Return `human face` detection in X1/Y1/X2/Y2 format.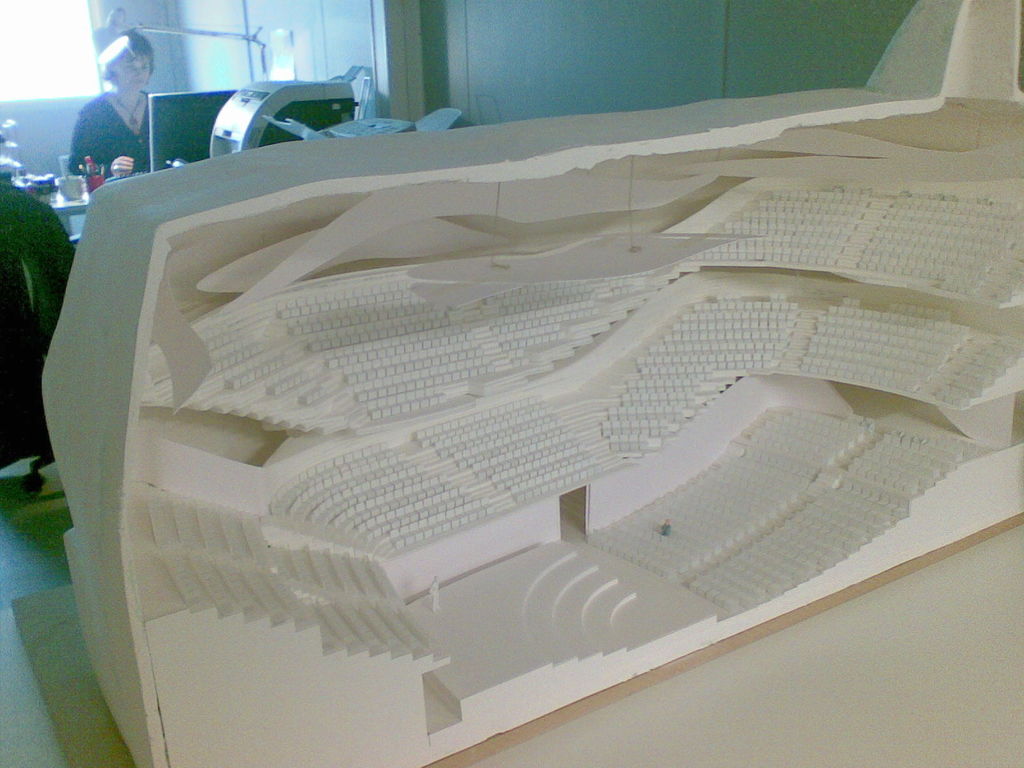
108/56/151/86.
